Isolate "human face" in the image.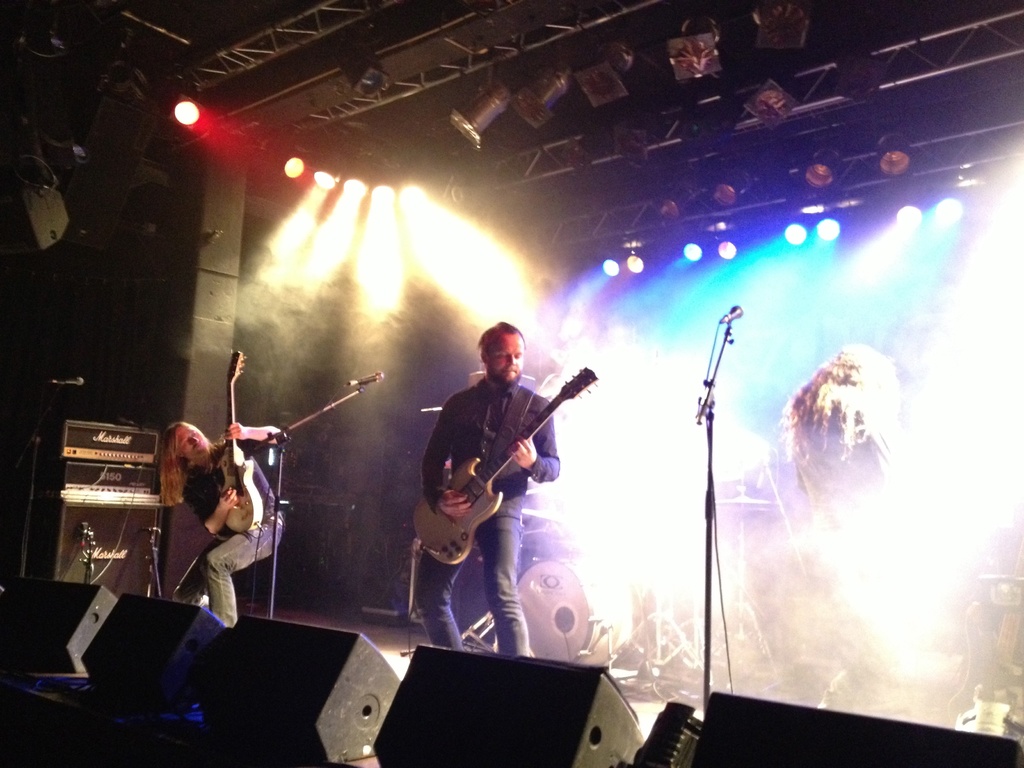
Isolated region: {"x1": 179, "y1": 422, "x2": 218, "y2": 460}.
